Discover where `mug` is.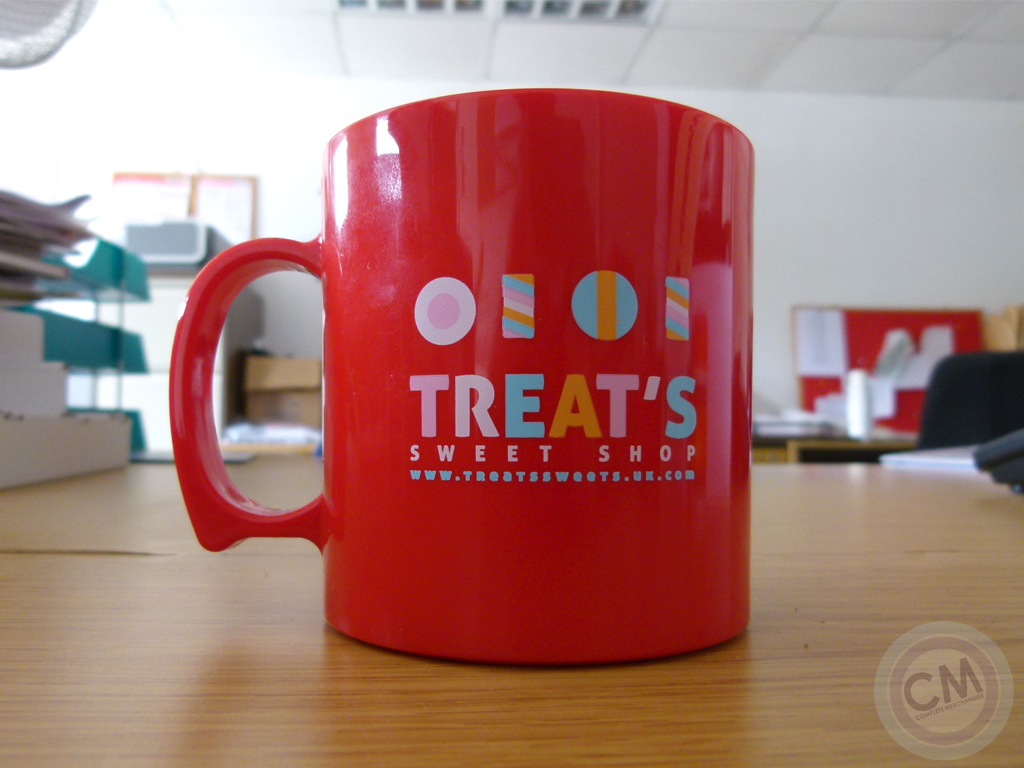
Discovered at BBox(168, 89, 754, 667).
